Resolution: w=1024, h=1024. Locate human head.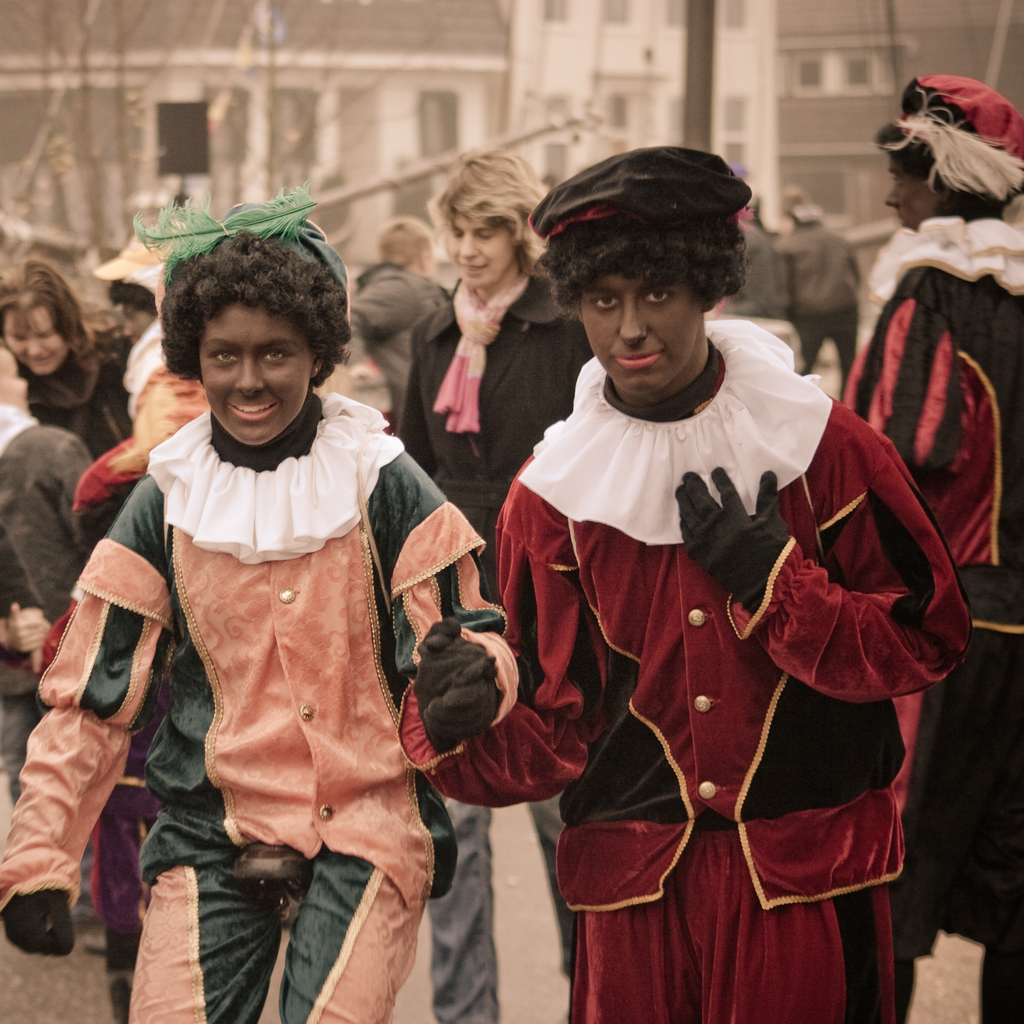
box=[444, 152, 543, 292].
